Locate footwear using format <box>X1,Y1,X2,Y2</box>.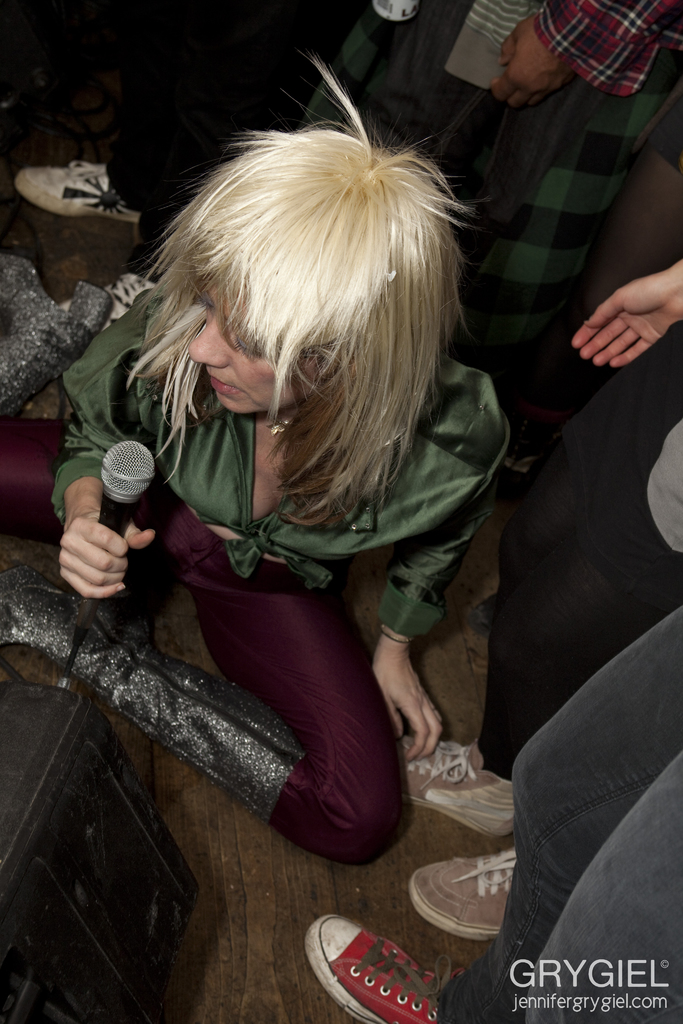
<box>411,855,518,935</box>.
